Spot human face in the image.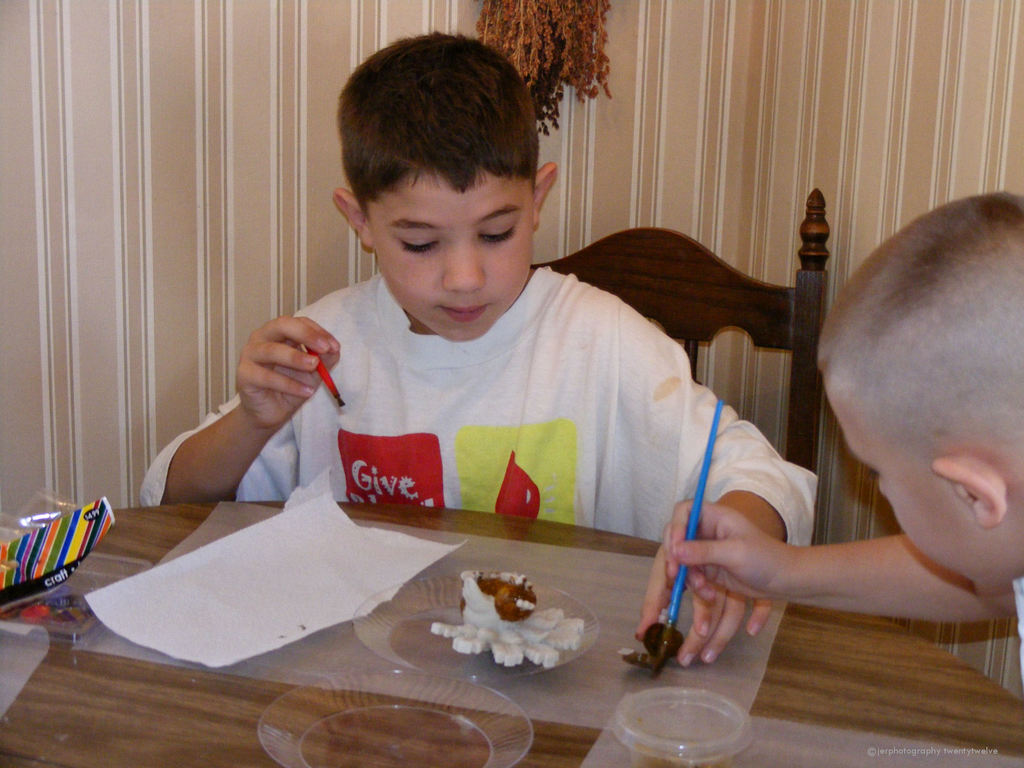
human face found at box=[365, 183, 533, 339].
